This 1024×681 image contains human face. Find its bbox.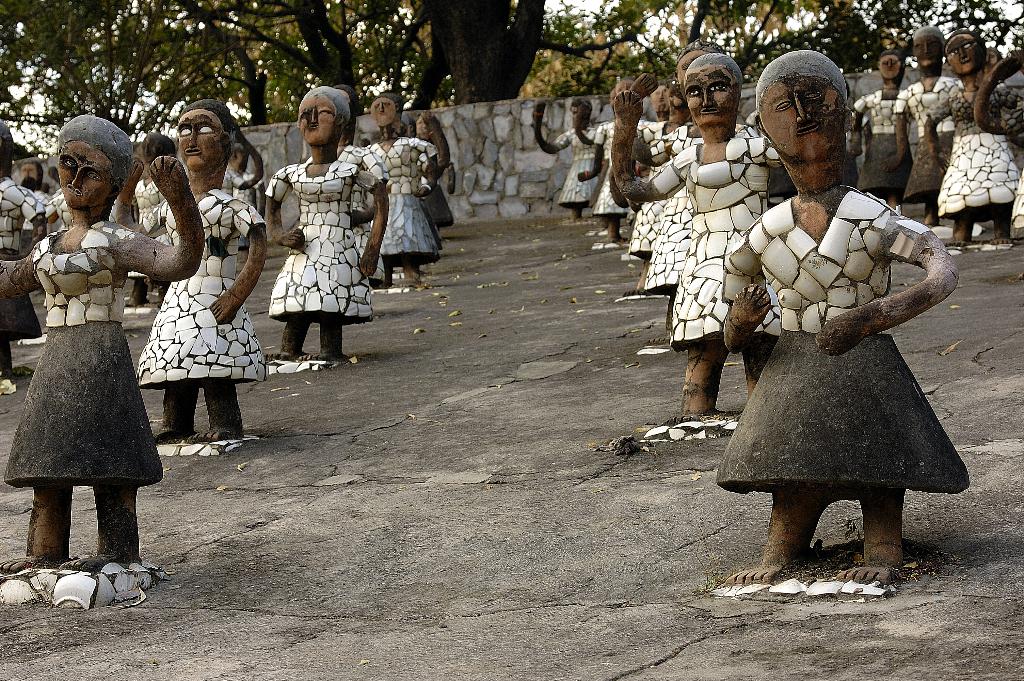
{"x1": 684, "y1": 65, "x2": 739, "y2": 131}.
